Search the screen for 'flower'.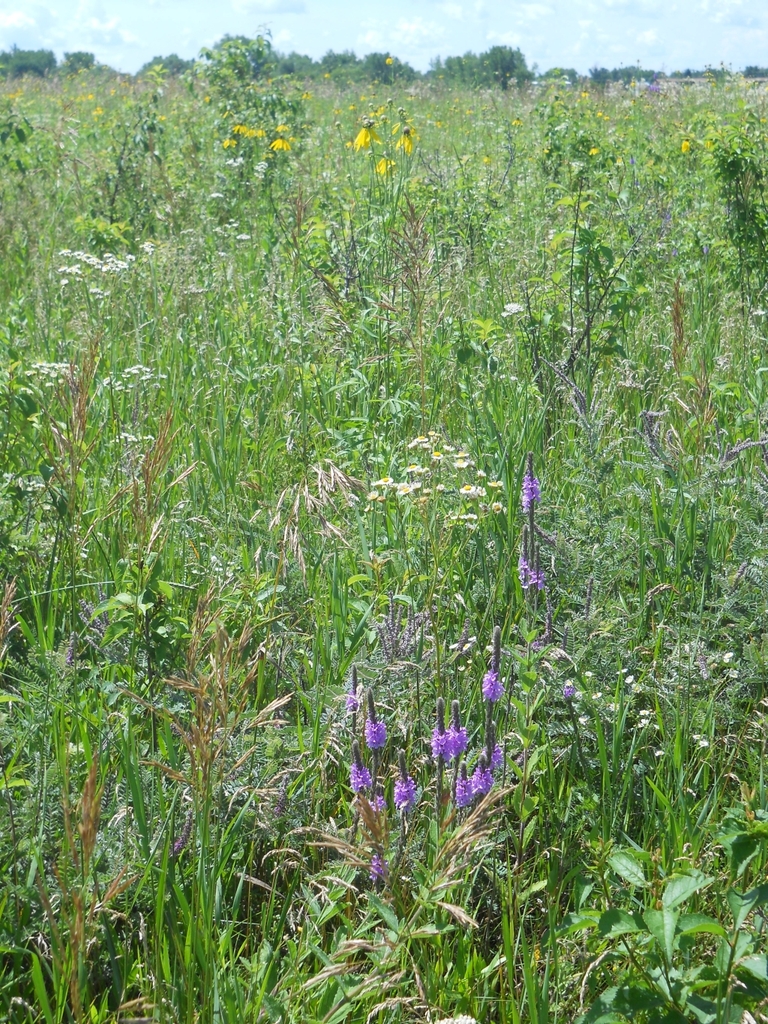
Found at bbox=[491, 744, 505, 777].
